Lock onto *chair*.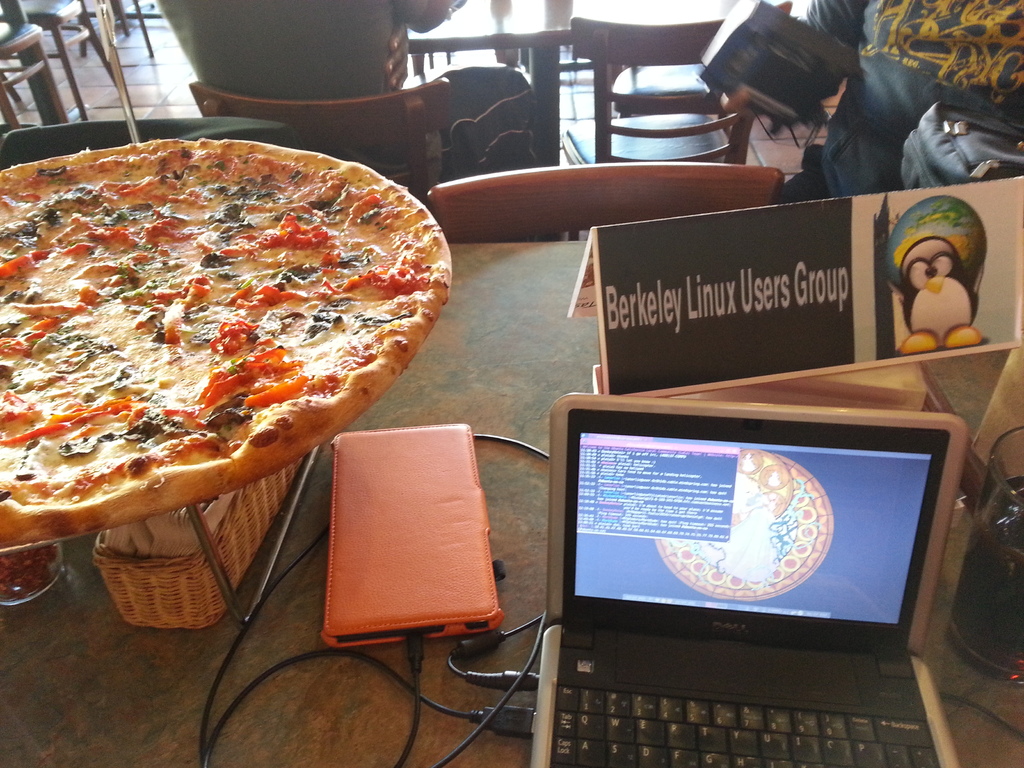
Locked: locate(562, 0, 797, 155).
